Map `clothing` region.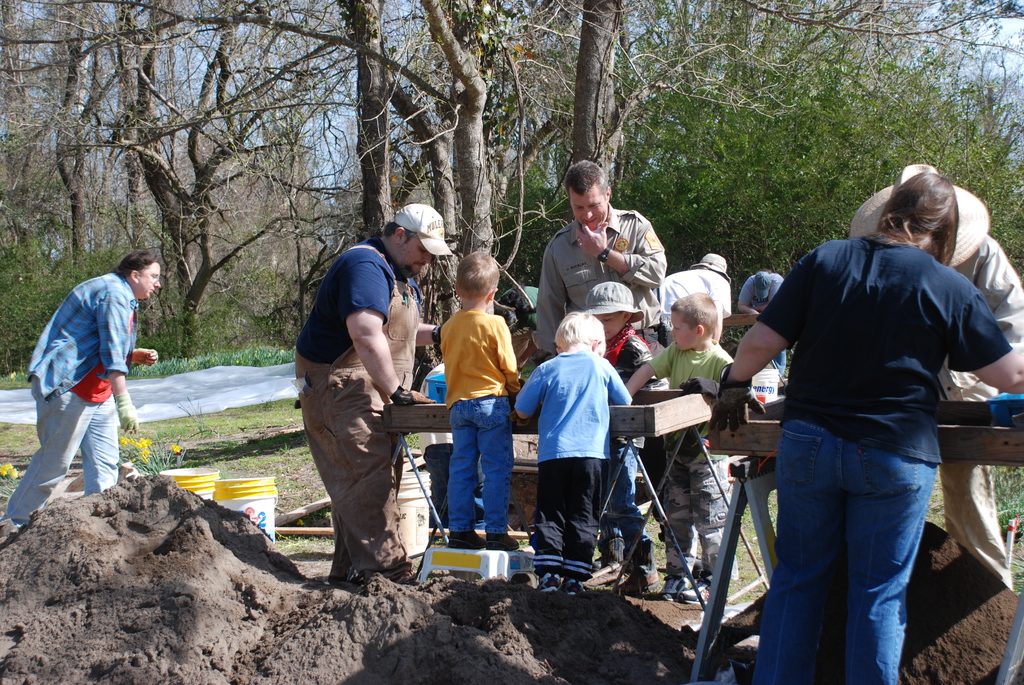
Mapped to l=657, t=269, r=726, b=348.
